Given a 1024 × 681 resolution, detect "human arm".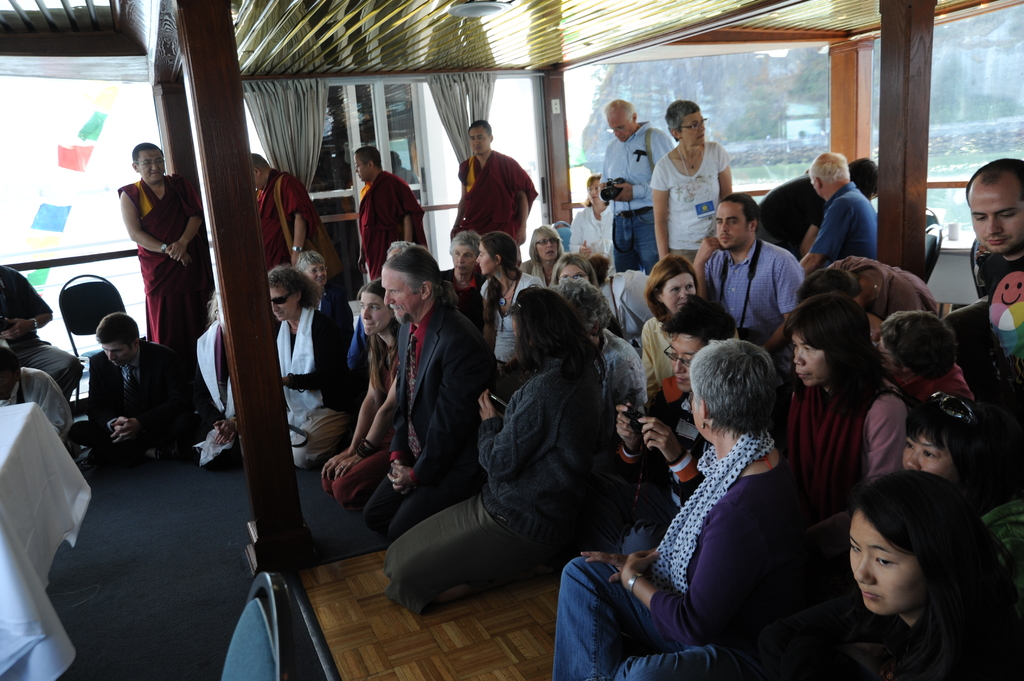
637 316 661 392.
